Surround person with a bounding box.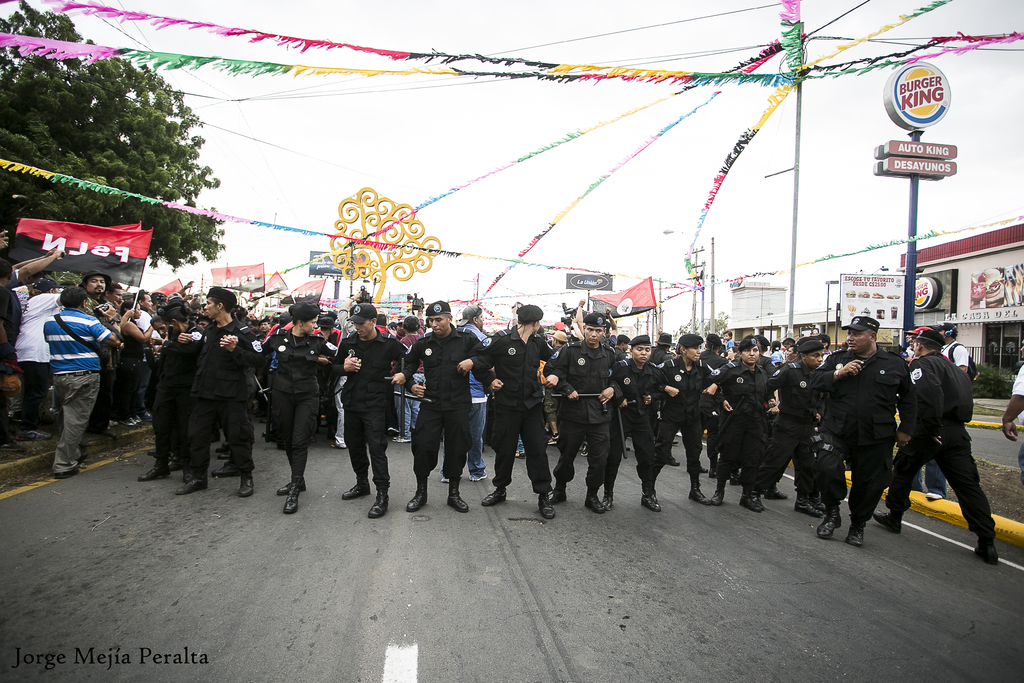
bbox=[330, 303, 419, 520].
